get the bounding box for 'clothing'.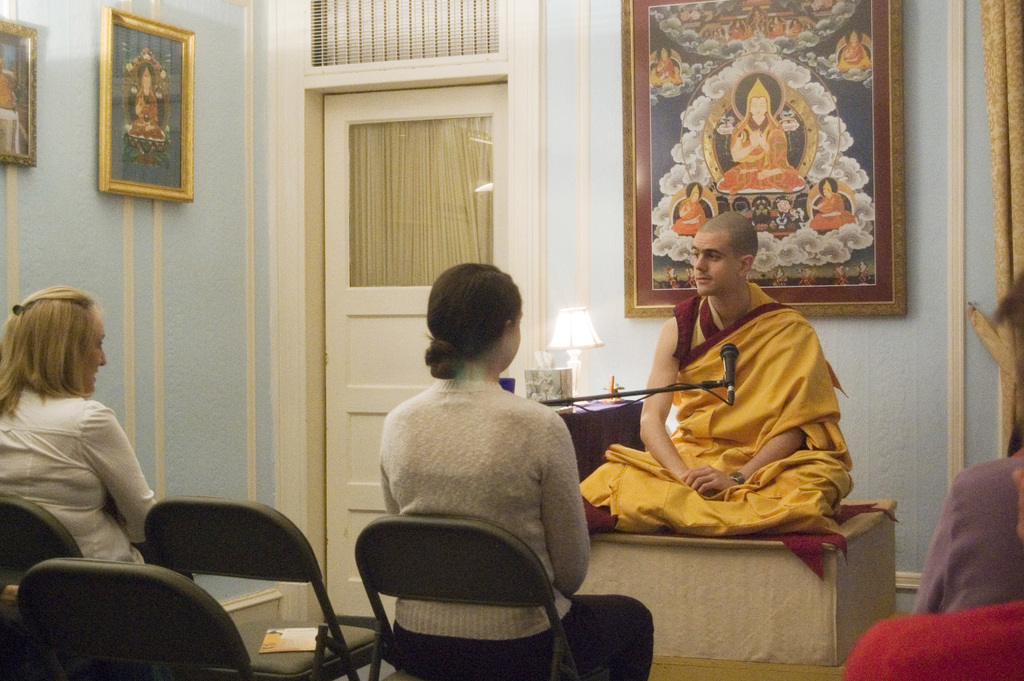
left=0, top=386, right=188, bottom=579.
